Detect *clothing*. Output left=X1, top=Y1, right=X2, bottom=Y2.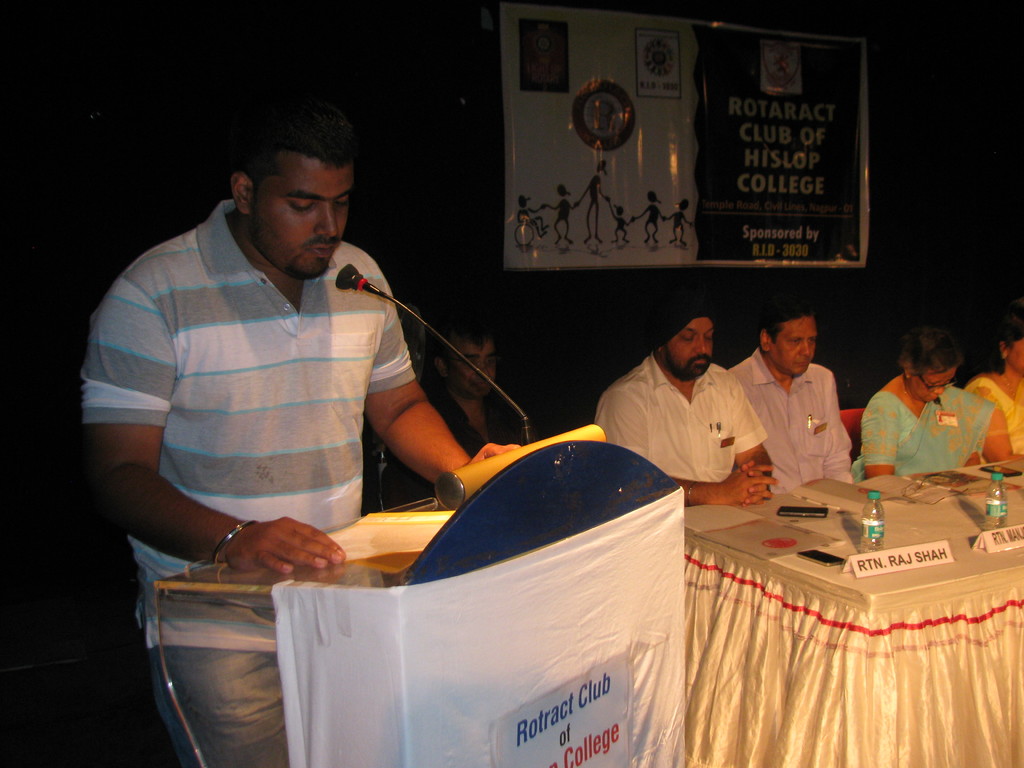
left=392, top=387, right=520, bottom=507.
